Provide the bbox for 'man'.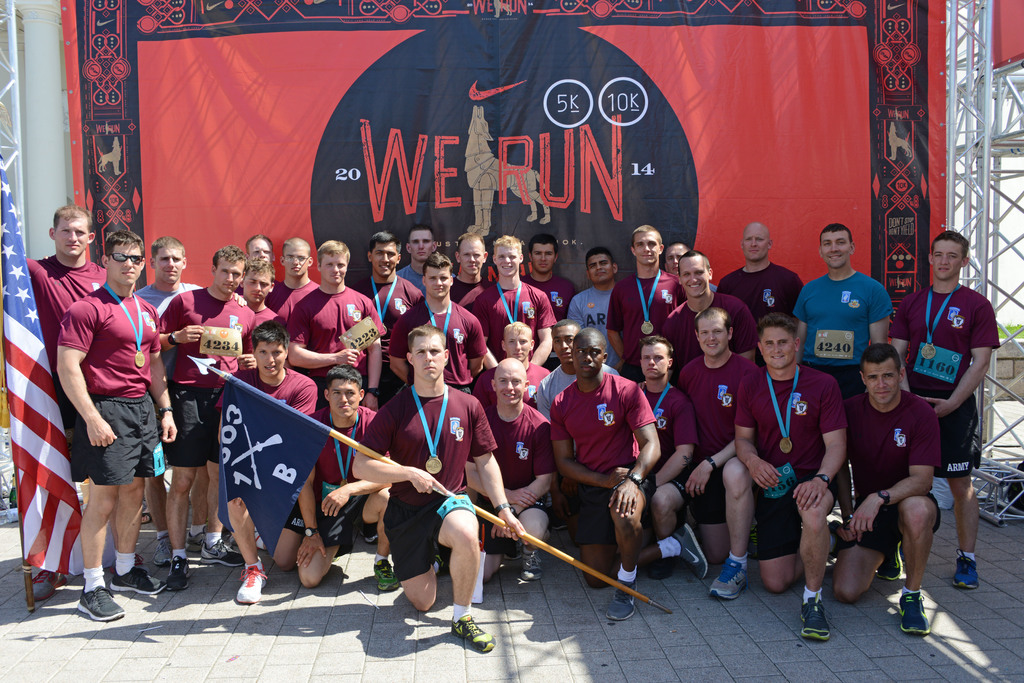
x1=388, y1=255, x2=495, y2=392.
